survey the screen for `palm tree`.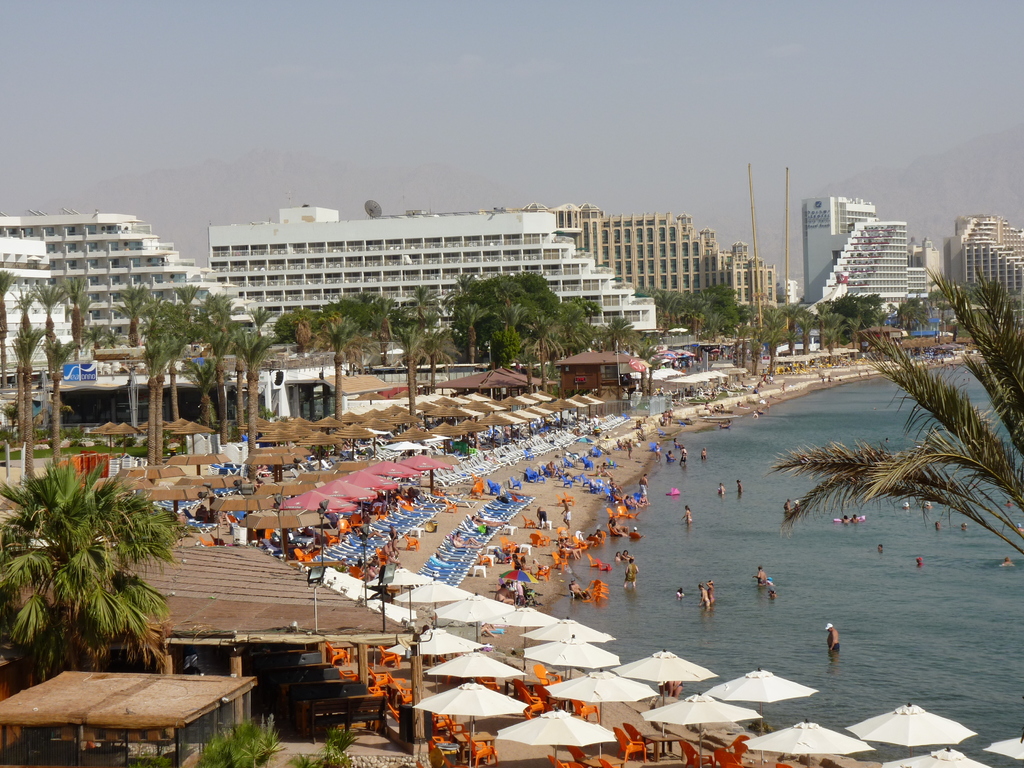
Survey found: <region>590, 306, 639, 375</region>.
